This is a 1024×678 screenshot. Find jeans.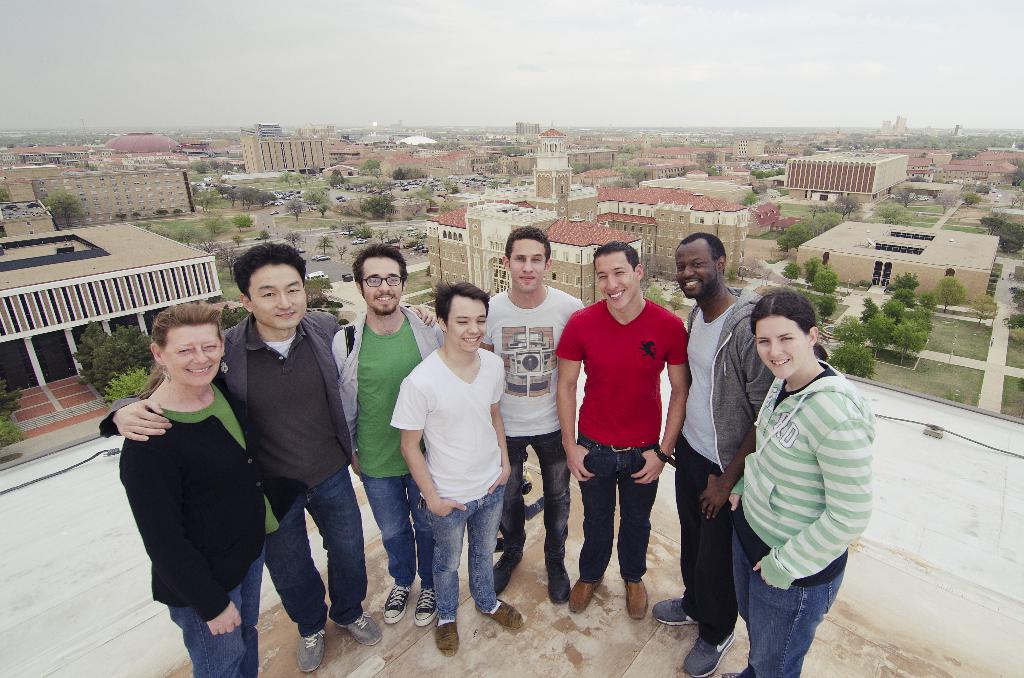
Bounding box: <bbox>733, 521, 848, 677</bbox>.
